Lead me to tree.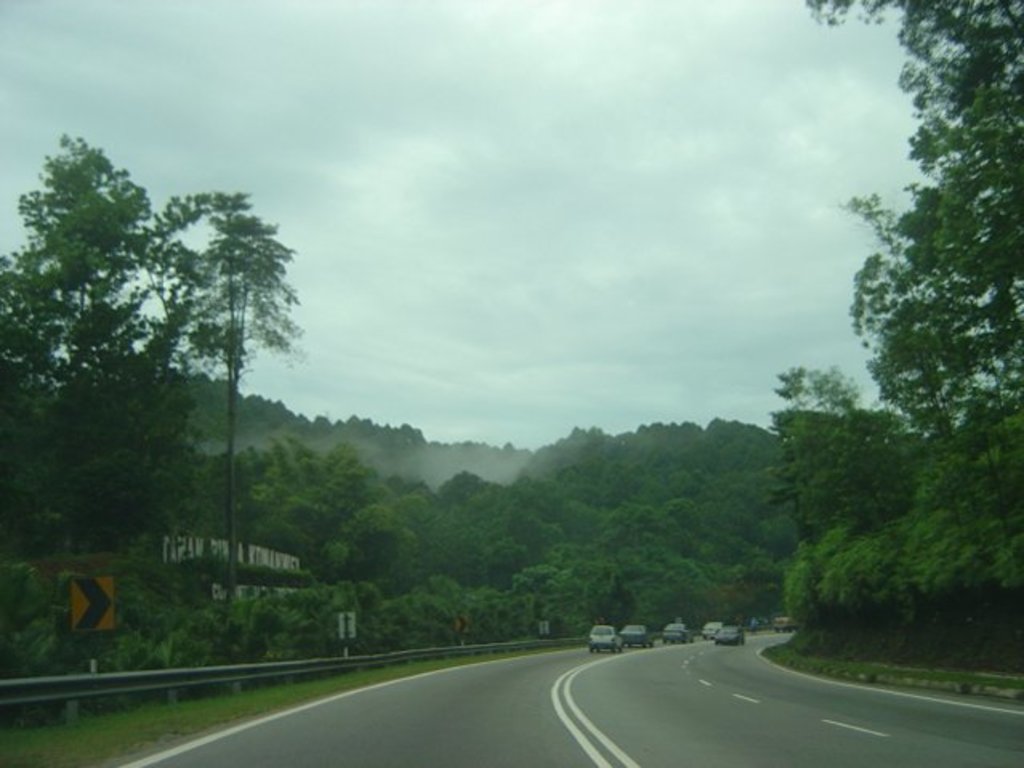
Lead to (x1=0, y1=127, x2=189, y2=563).
